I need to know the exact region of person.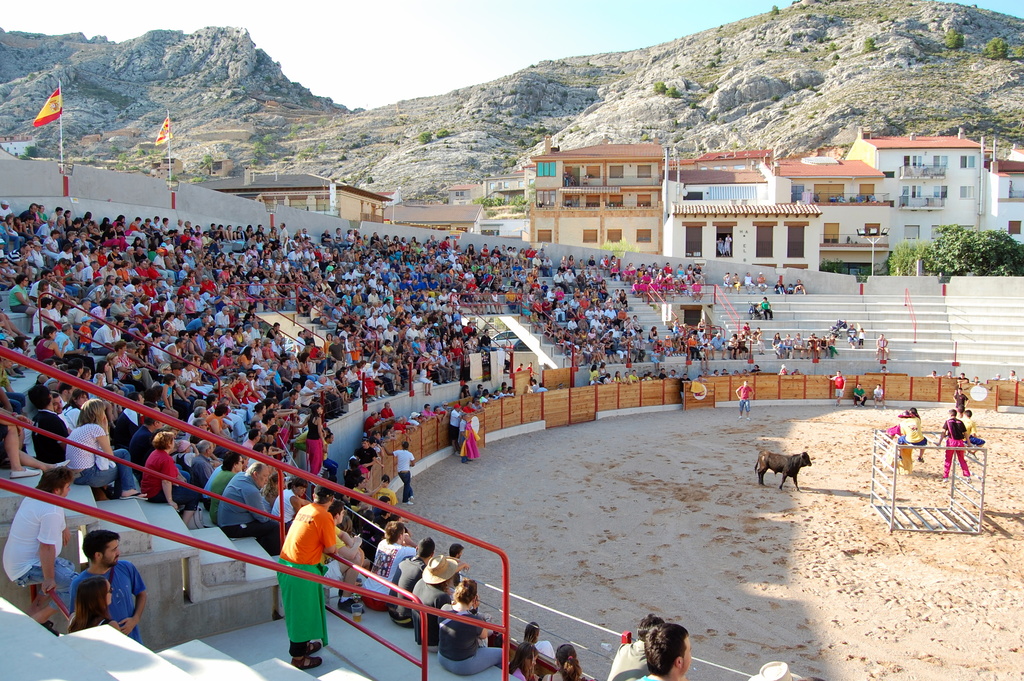
Region: [937,406,977,492].
